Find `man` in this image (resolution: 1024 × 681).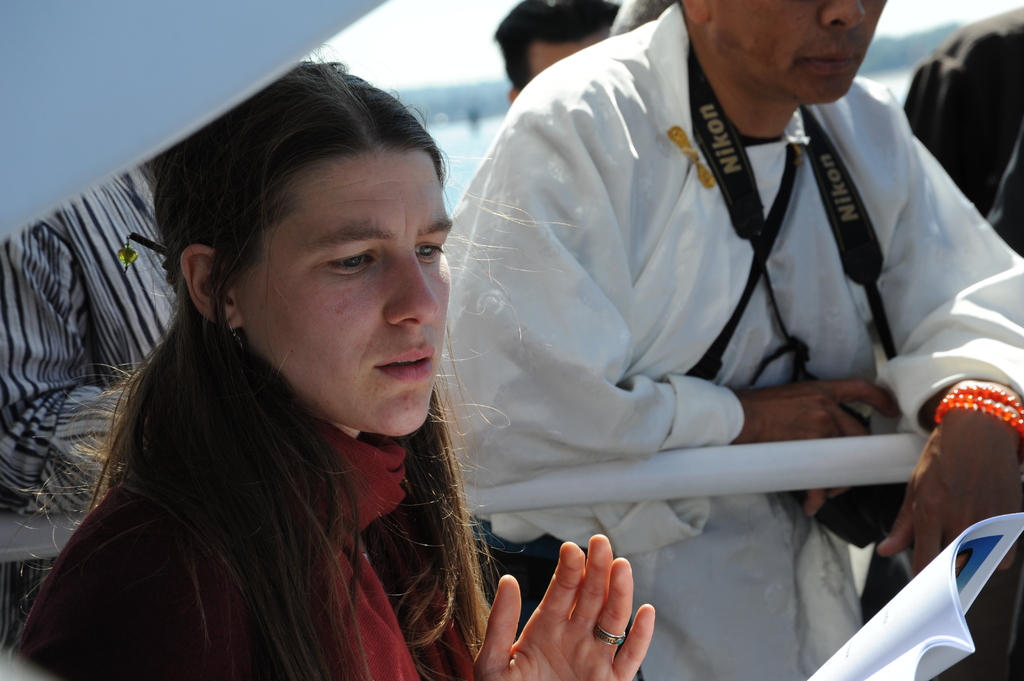
box(495, 0, 619, 101).
